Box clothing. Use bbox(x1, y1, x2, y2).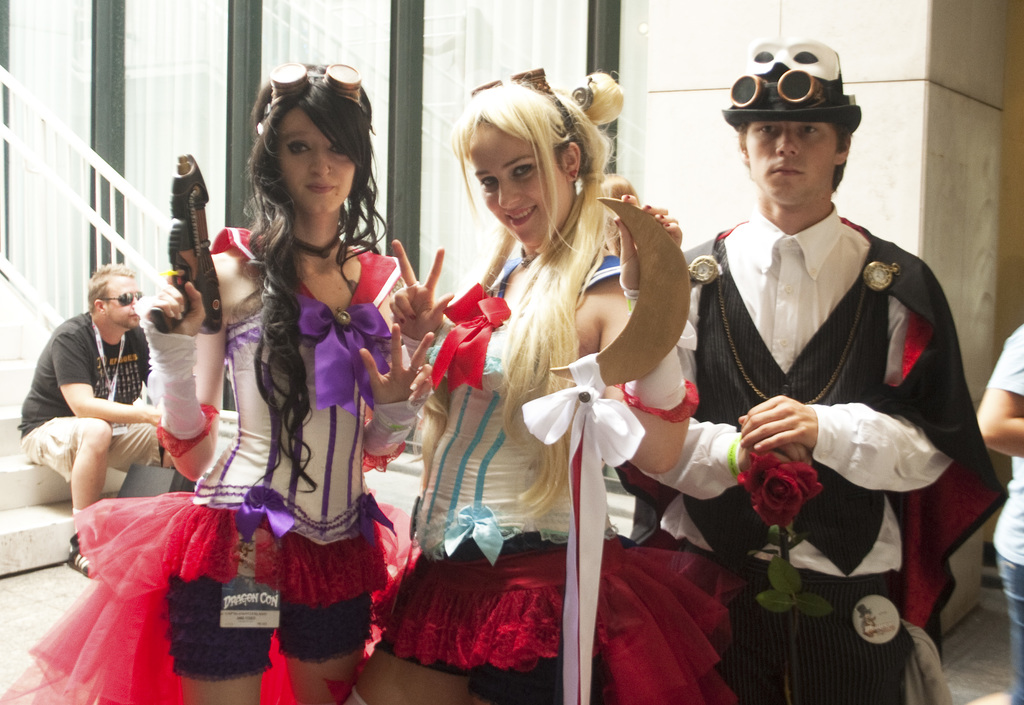
bbox(659, 115, 964, 672).
